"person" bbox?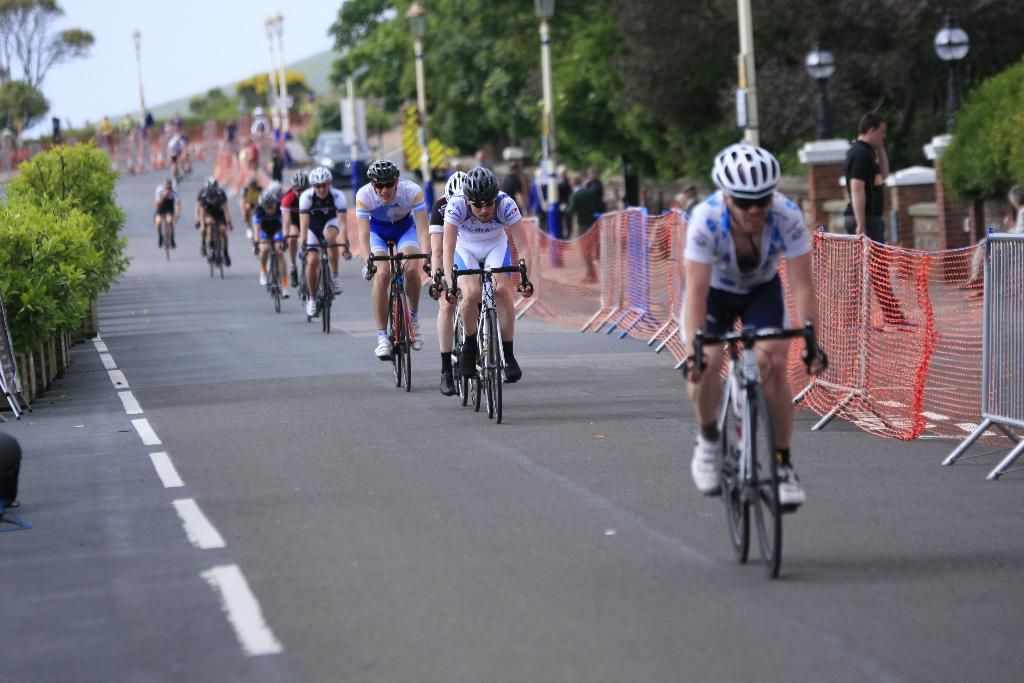
crop(253, 188, 283, 293)
